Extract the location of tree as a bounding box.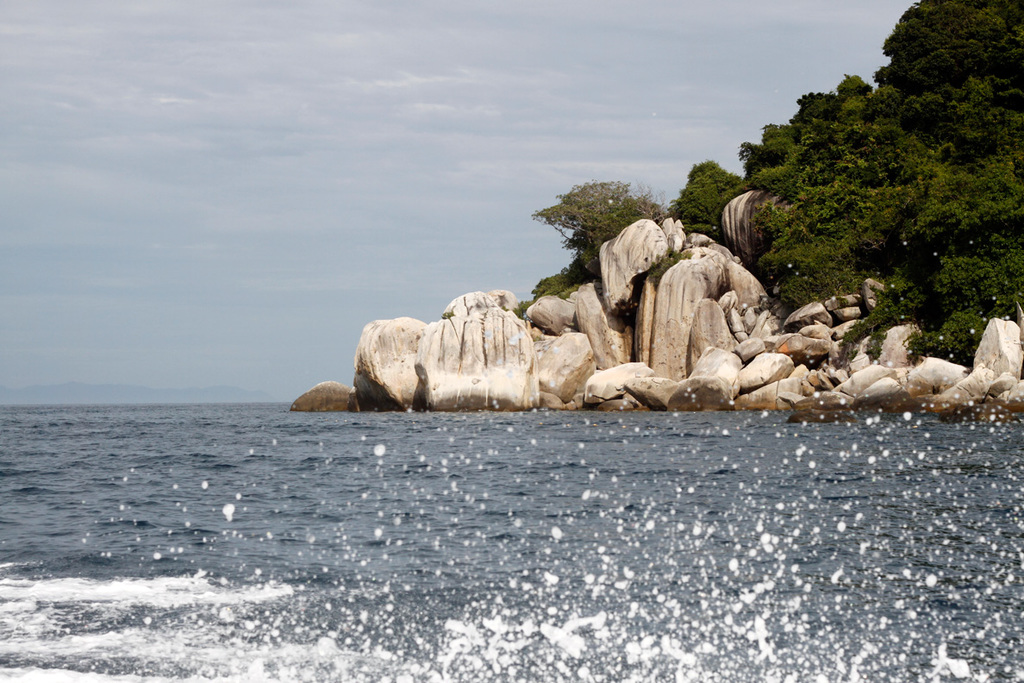
bbox=[736, 119, 802, 167].
